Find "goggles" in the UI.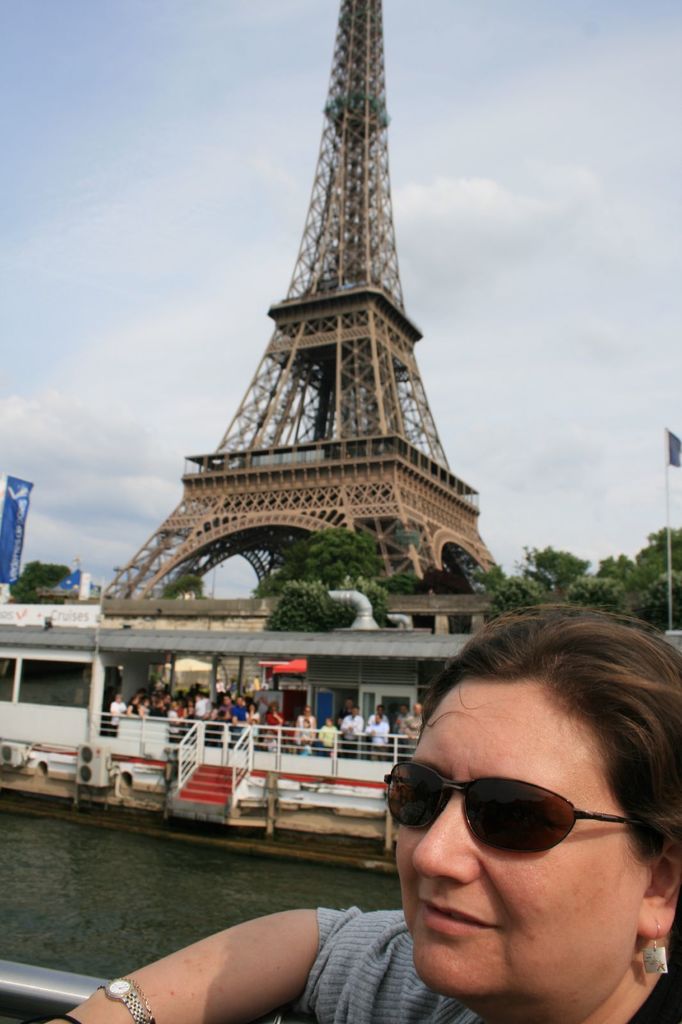
UI element at rect(391, 772, 642, 880).
